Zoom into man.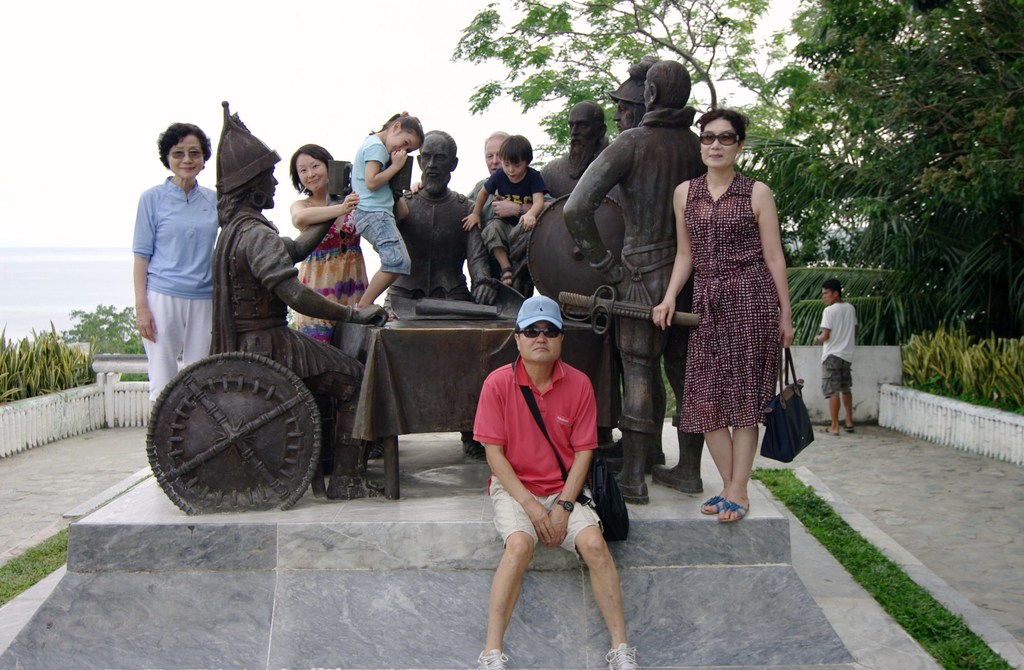
Zoom target: <box>381,128,499,305</box>.
